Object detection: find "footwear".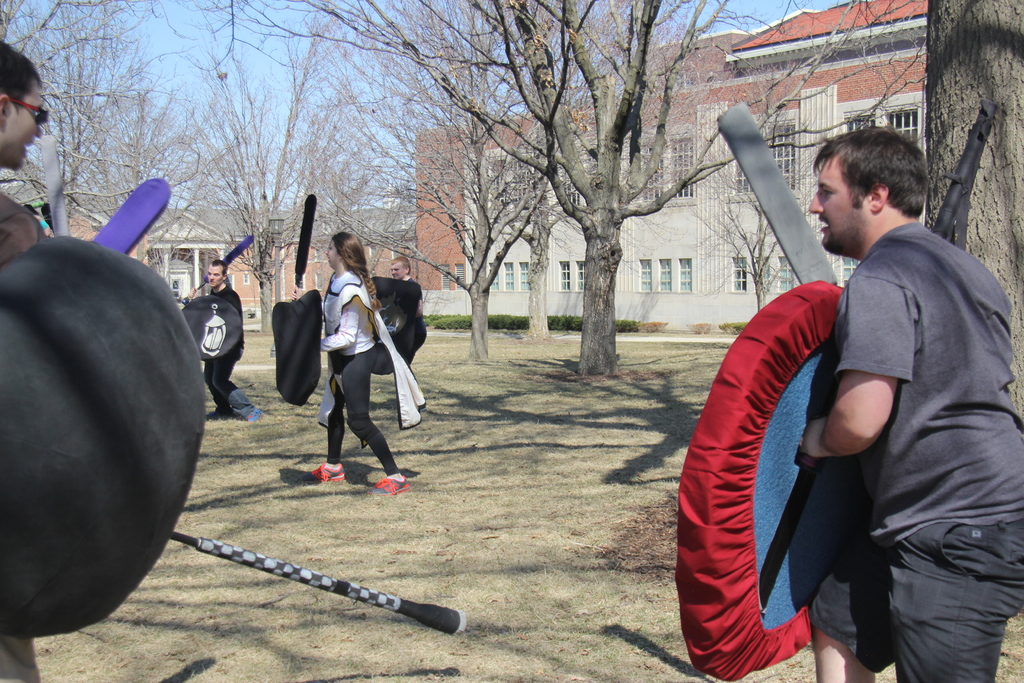
bbox=(245, 407, 264, 423).
